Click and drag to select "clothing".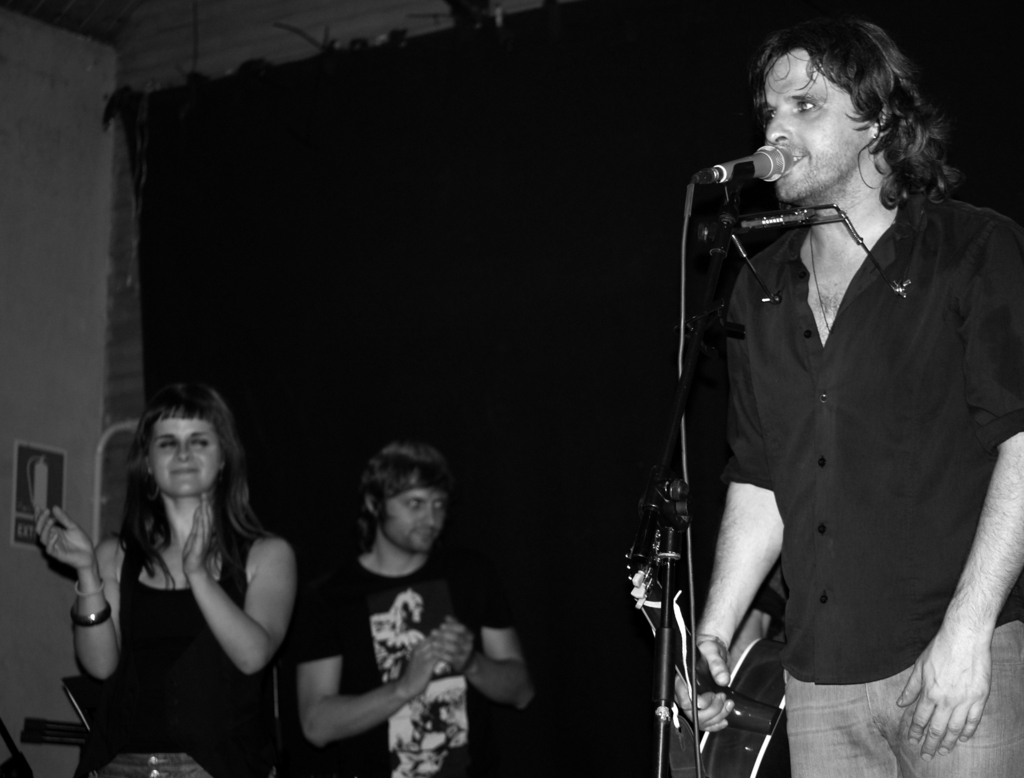
Selection: bbox(83, 530, 285, 777).
